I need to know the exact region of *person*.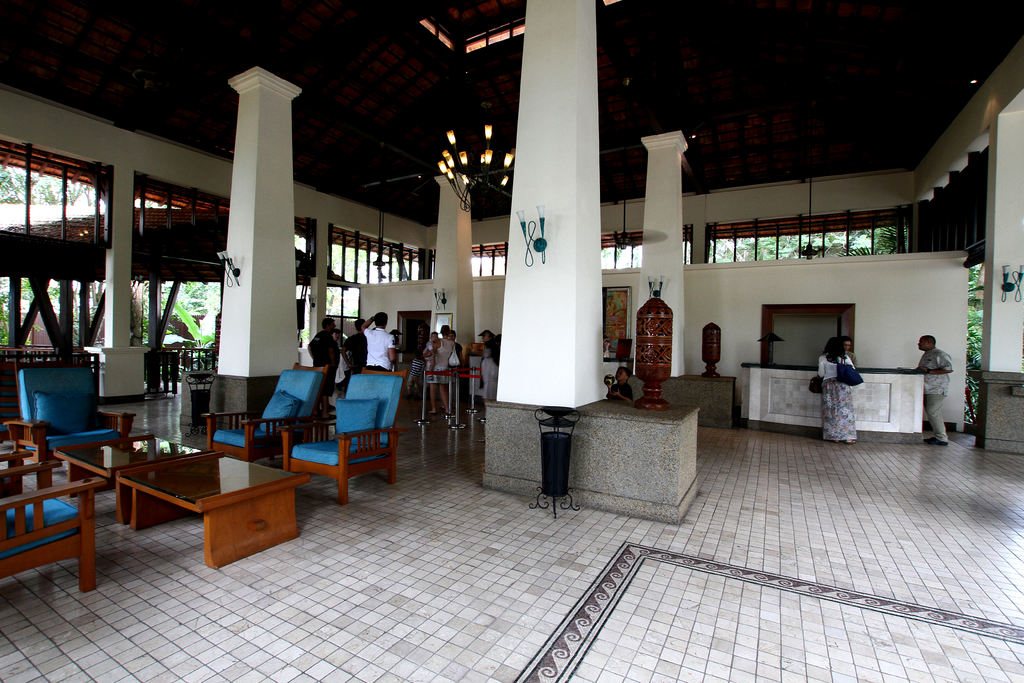
Region: [816, 336, 858, 447].
